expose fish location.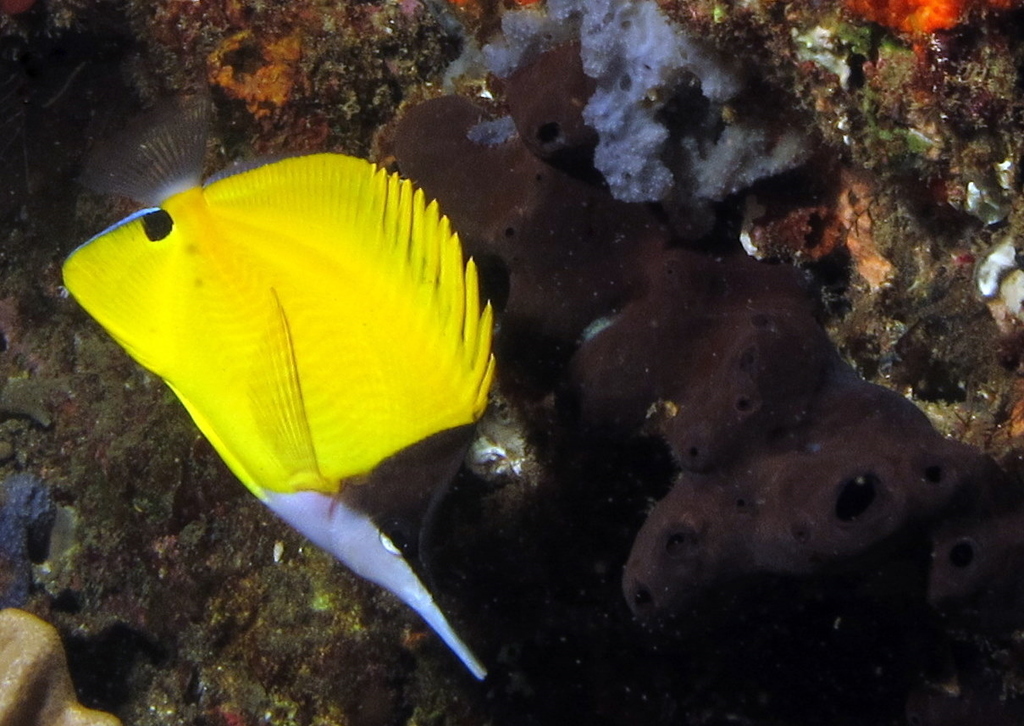
Exposed at bbox=(53, 147, 507, 682).
